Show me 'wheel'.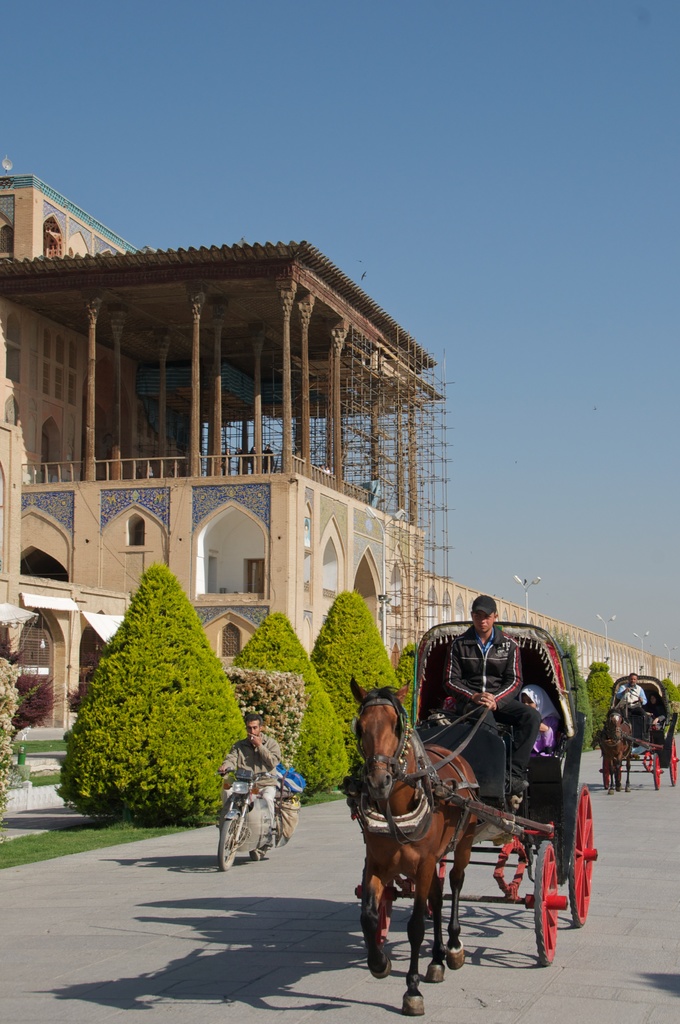
'wheel' is here: pyautogui.locateOnScreen(211, 816, 232, 868).
